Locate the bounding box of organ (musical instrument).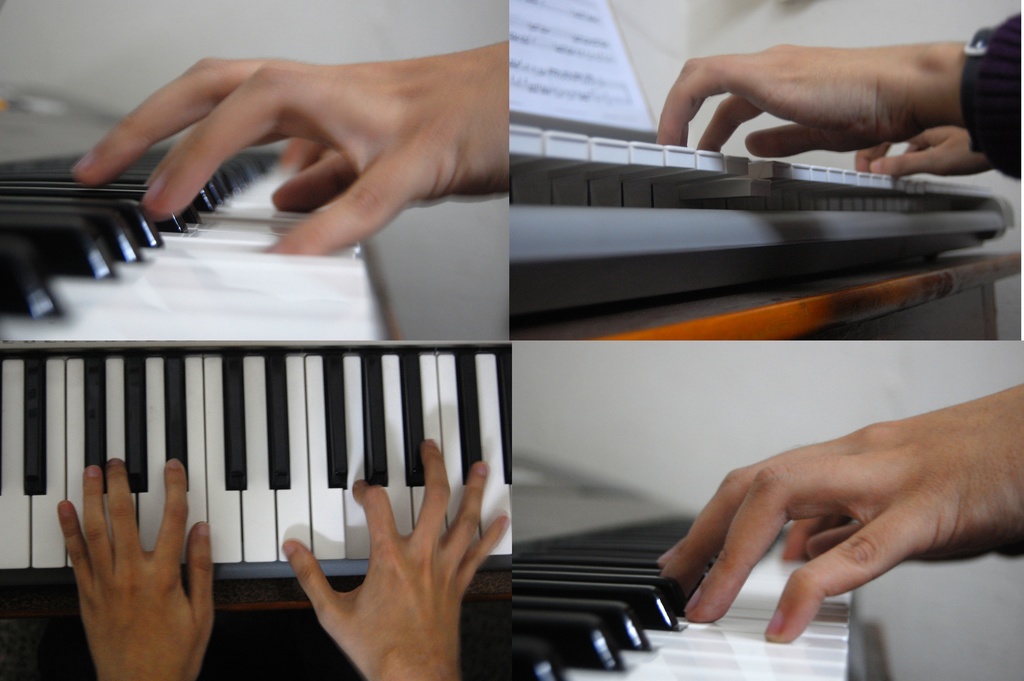
Bounding box: bbox=[44, 97, 584, 656].
